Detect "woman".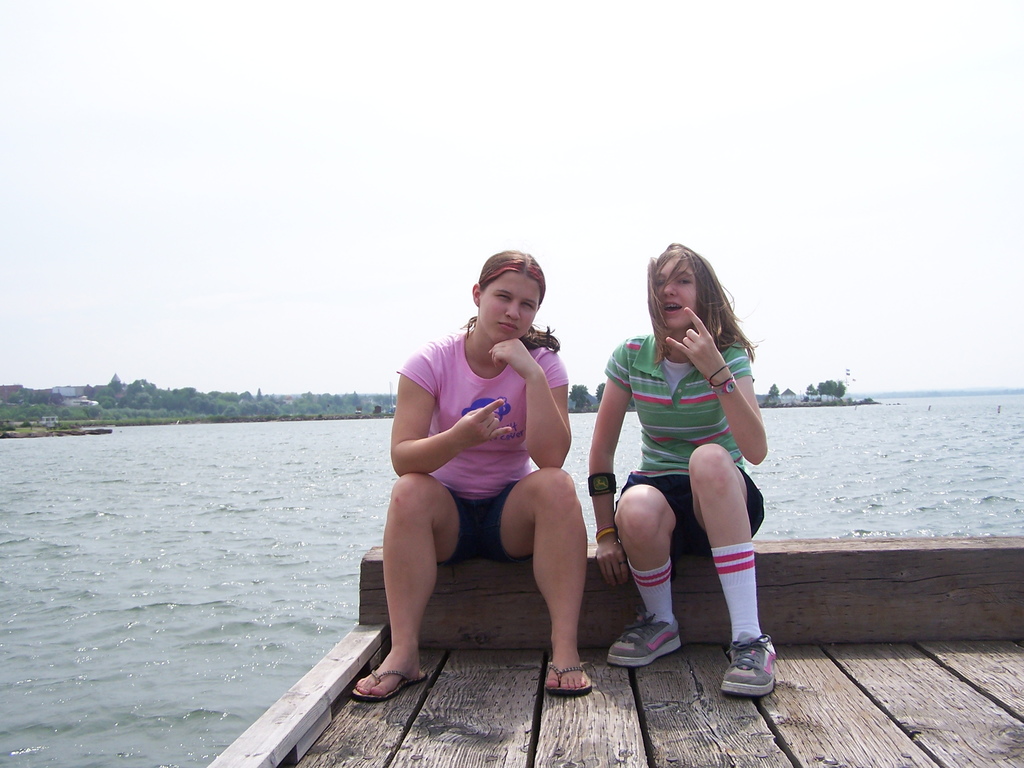
Detected at 352:250:599:705.
